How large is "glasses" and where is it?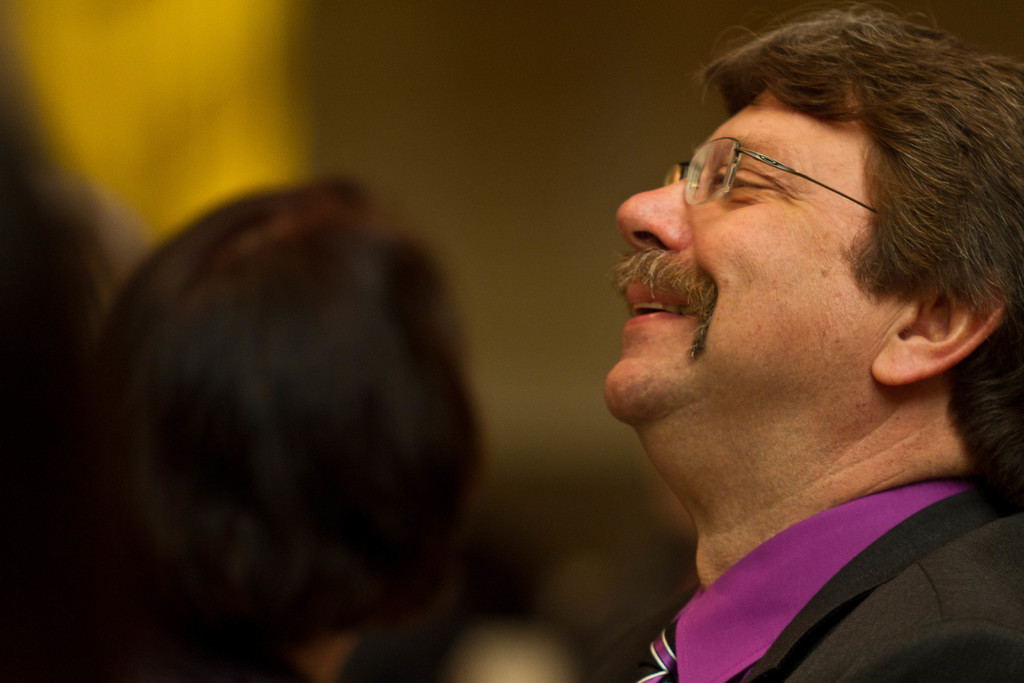
Bounding box: [left=653, top=123, right=911, bottom=218].
